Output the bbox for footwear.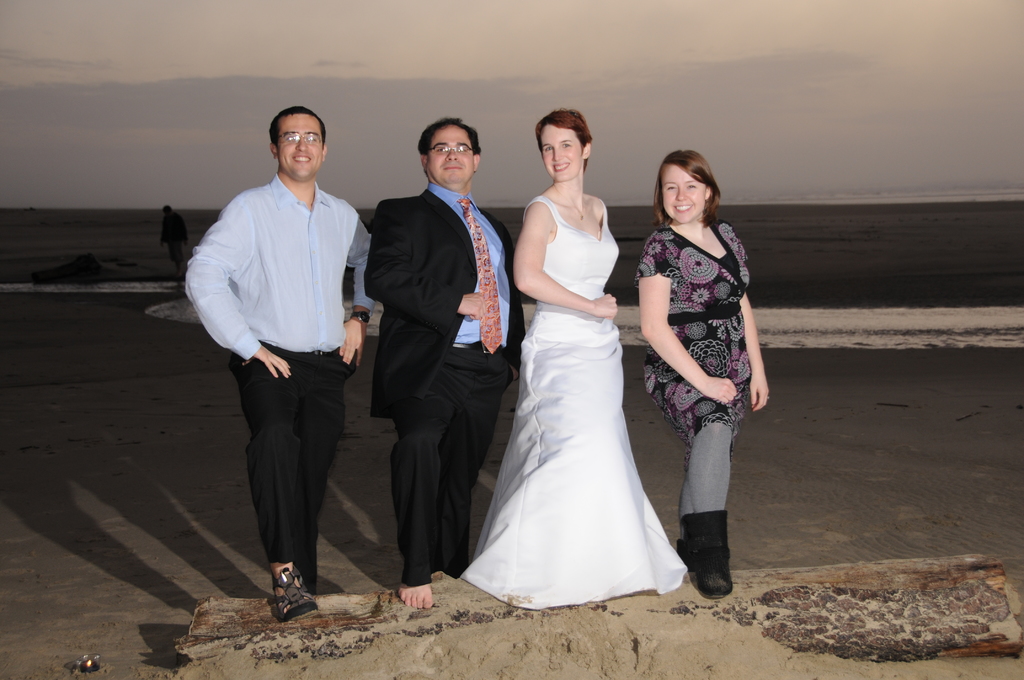
(249,563,310,632).
